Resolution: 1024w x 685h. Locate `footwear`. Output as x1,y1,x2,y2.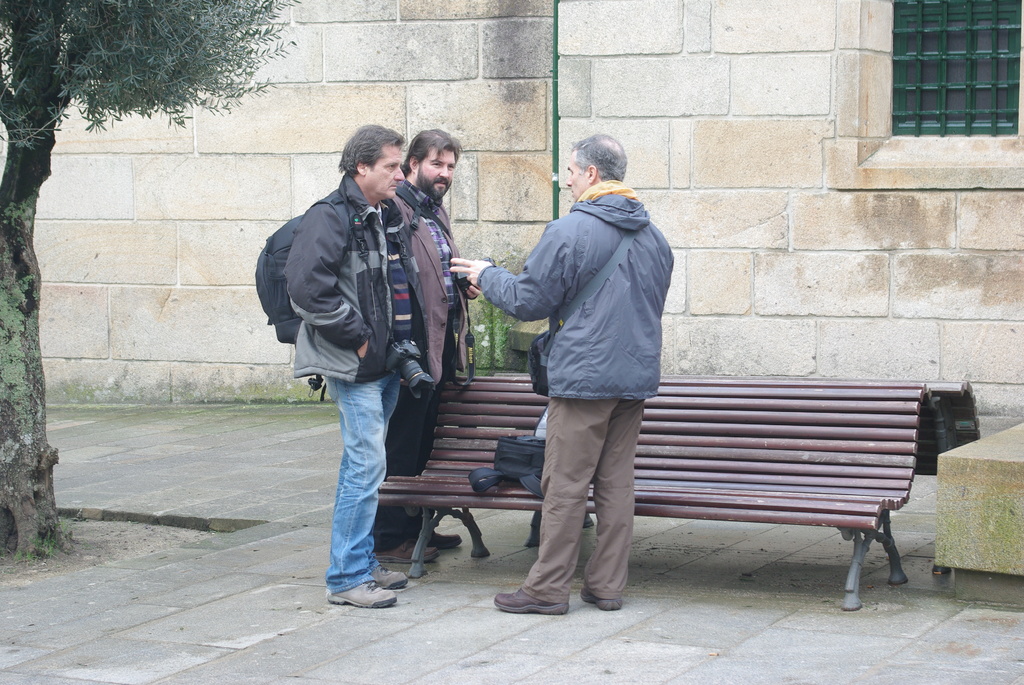
317,552,388,613.
